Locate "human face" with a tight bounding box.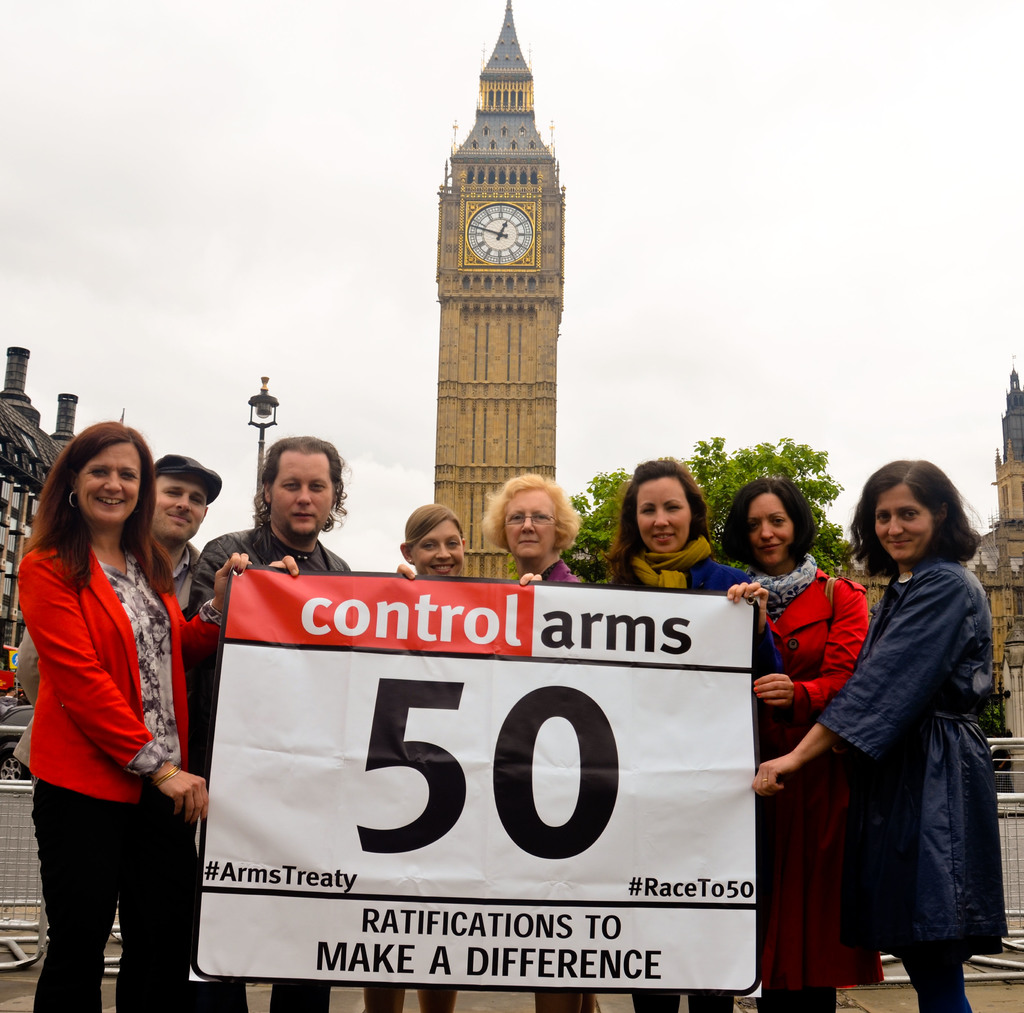
79, 439, 140, 522.
